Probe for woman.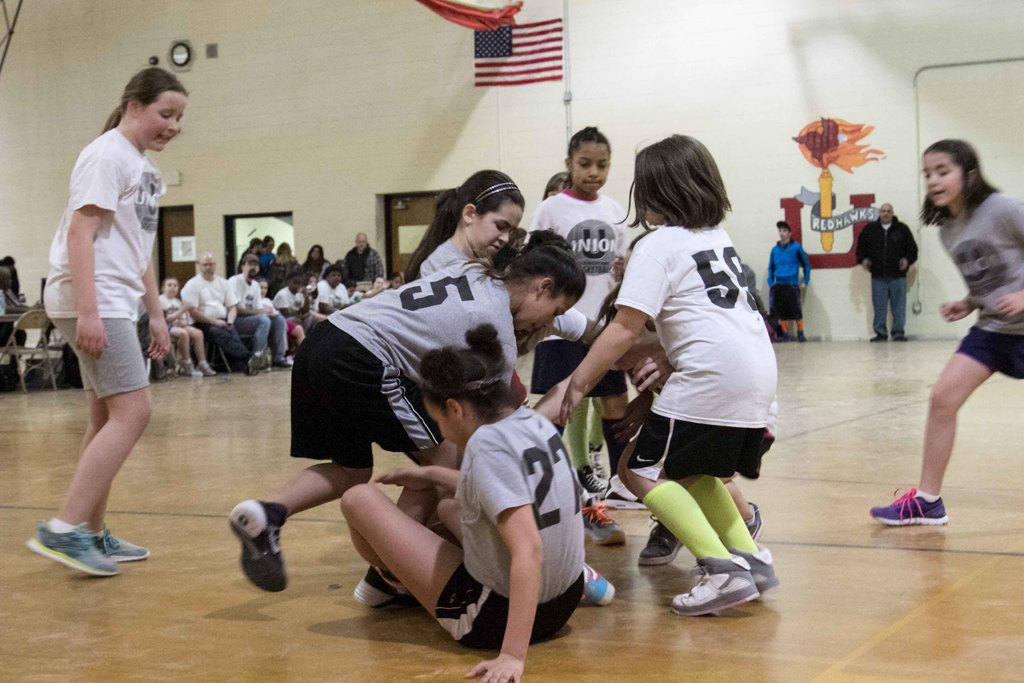
Probe result: crop(237, 237, 265, 279).
